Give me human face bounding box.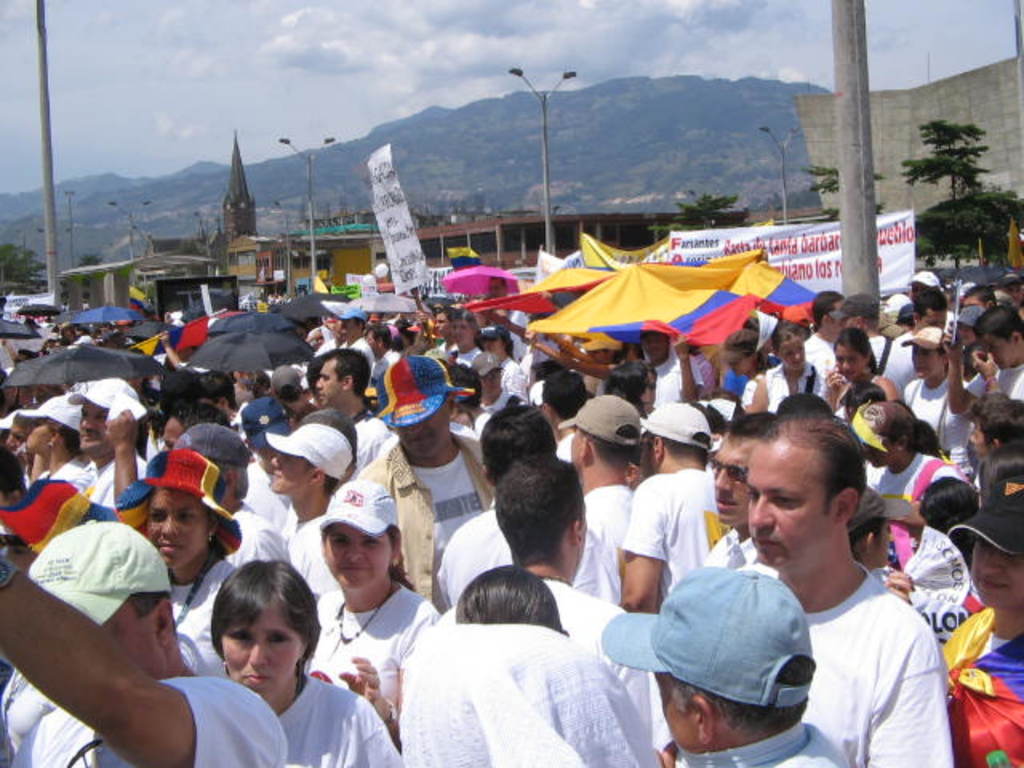
643, 331, 667, 360.
